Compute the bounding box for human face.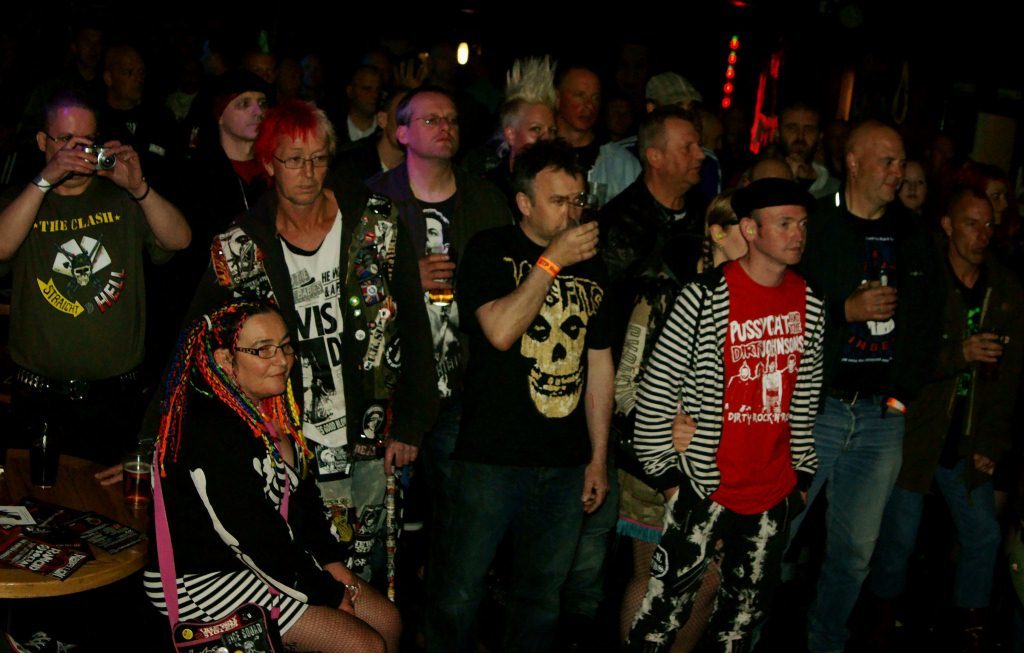
[859,137,906,203].
